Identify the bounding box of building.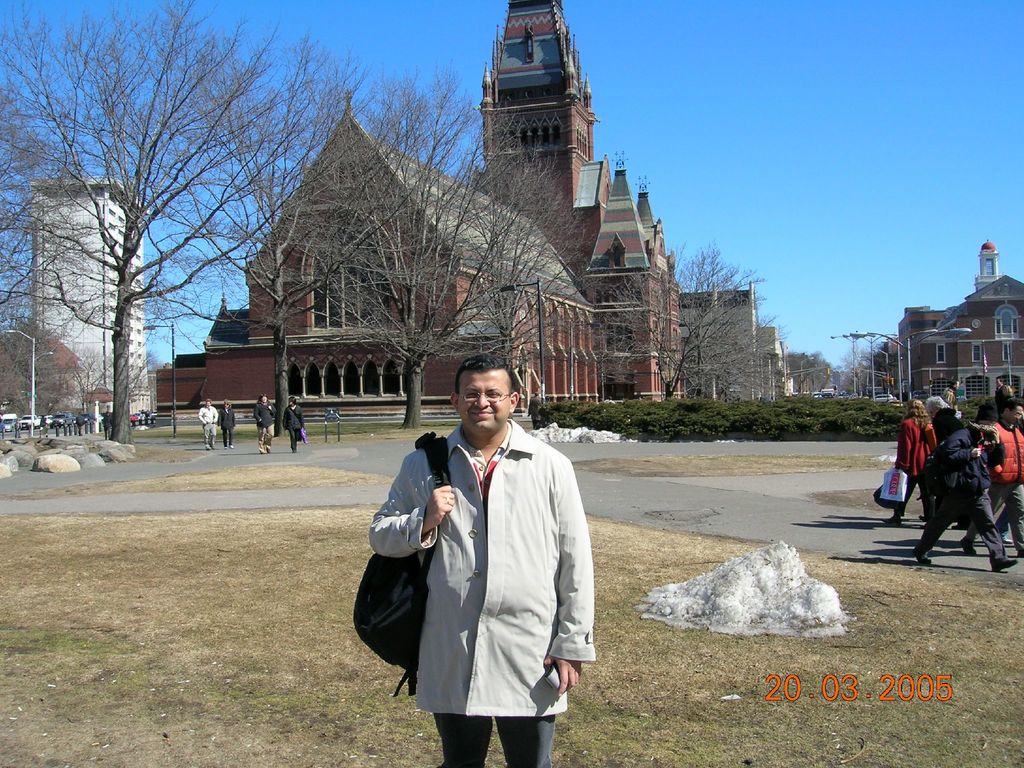
bbox(898, 307, 946, 401).
